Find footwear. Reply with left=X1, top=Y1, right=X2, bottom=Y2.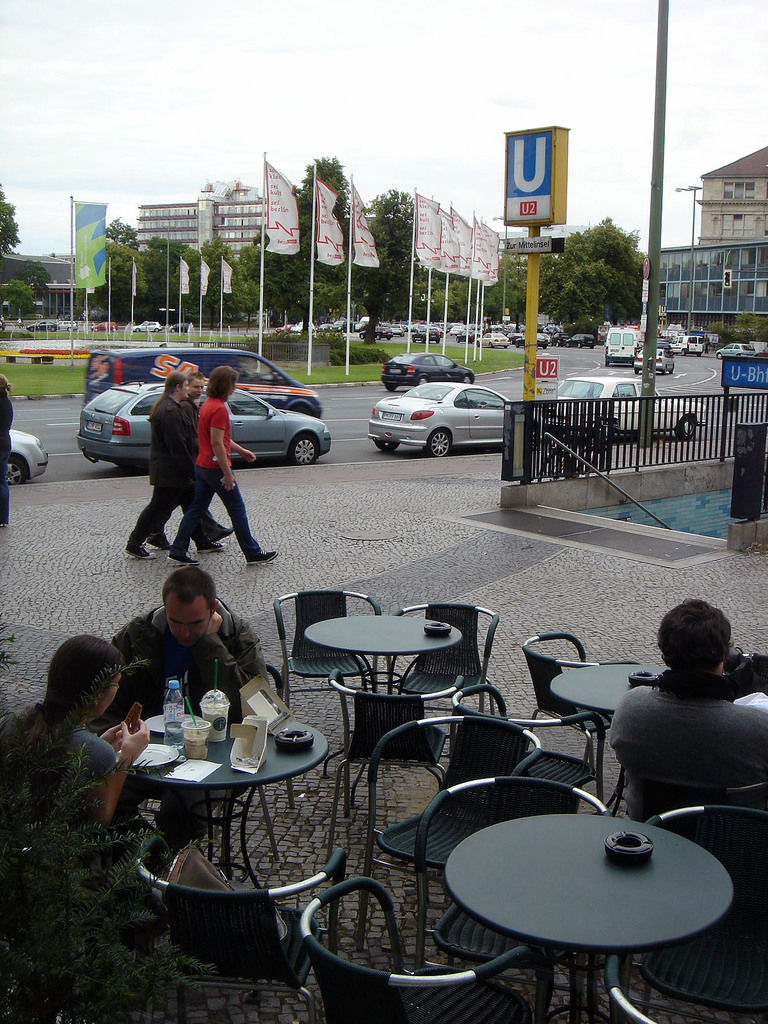
left=250, top=552, right=280, bottom=566.
